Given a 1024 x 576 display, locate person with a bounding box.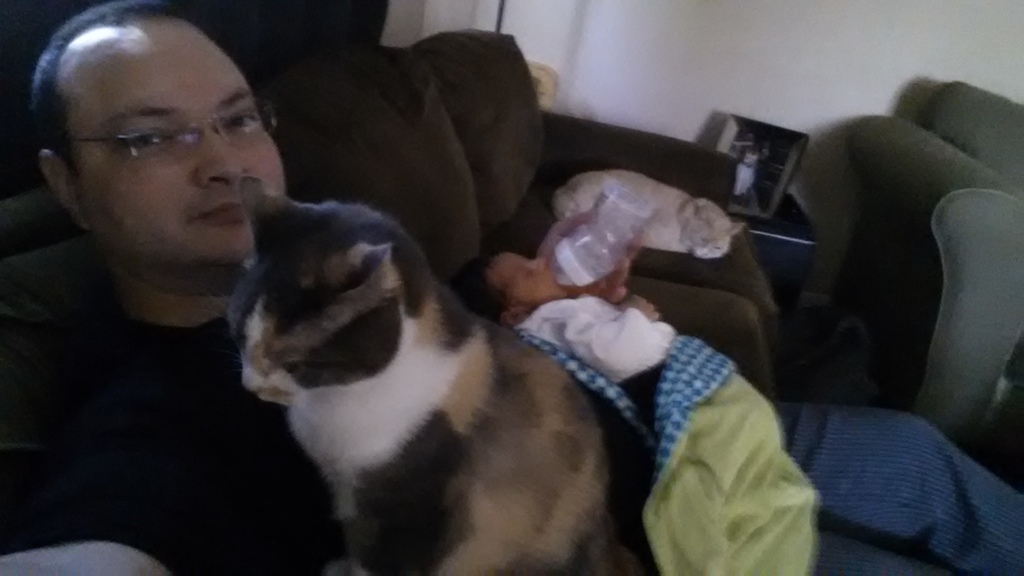
Located: BBox(0, 0, 1023, 575).
